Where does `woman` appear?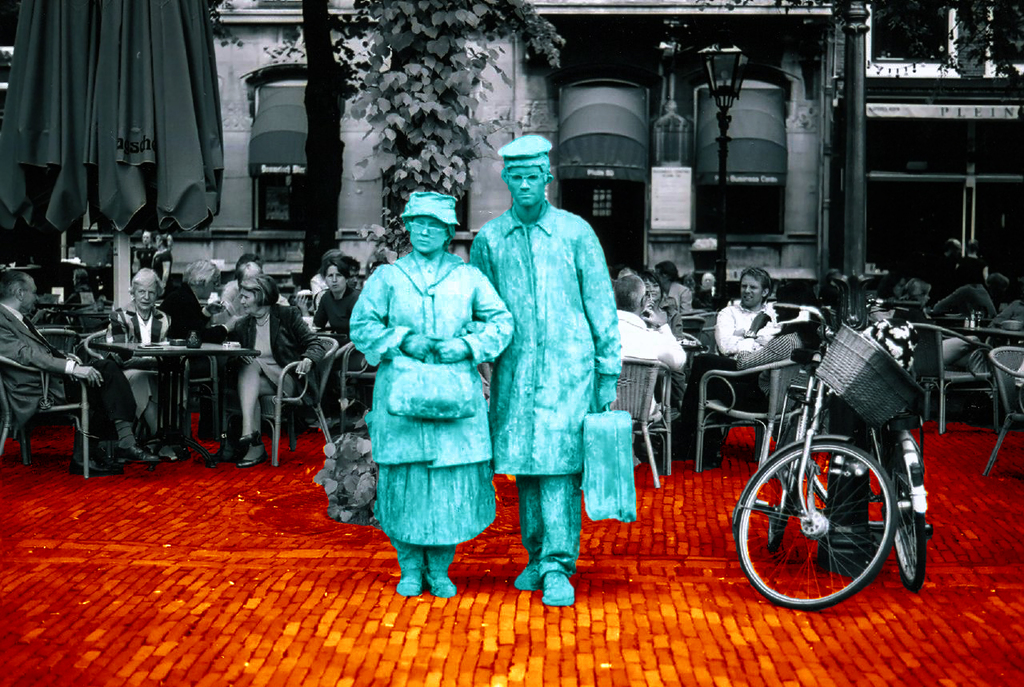
Appears at {"left": 106, "top": 265, "right": 181, "bottom": 446}.
